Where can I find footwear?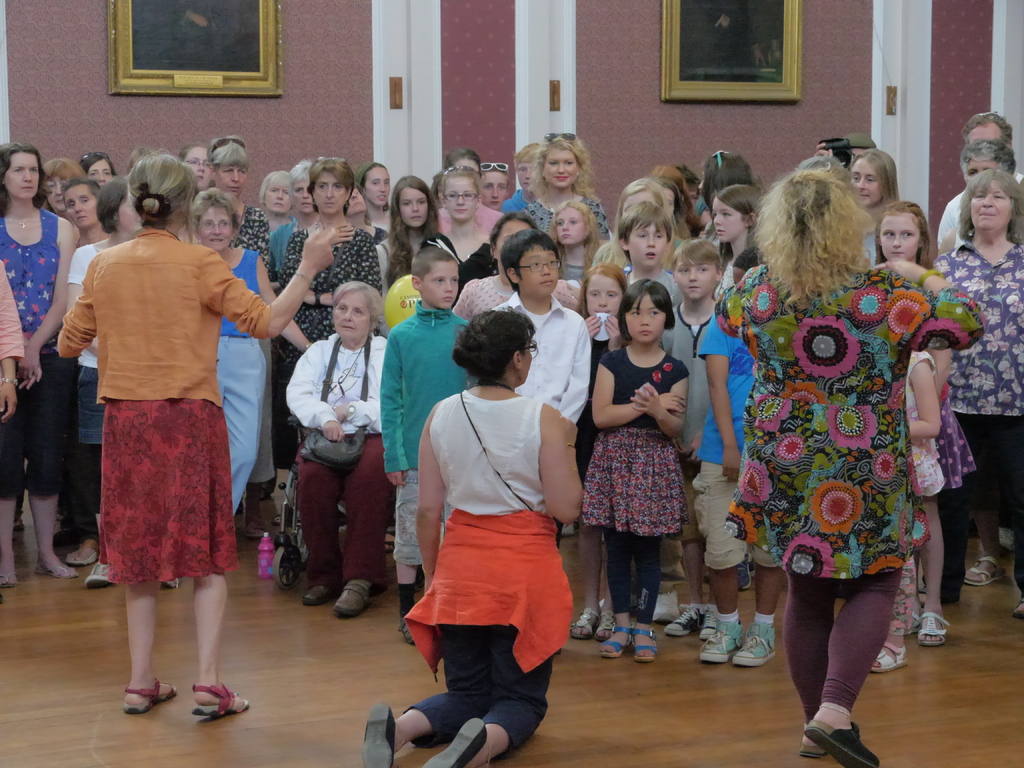
You can find it at 737,559,753,591.
